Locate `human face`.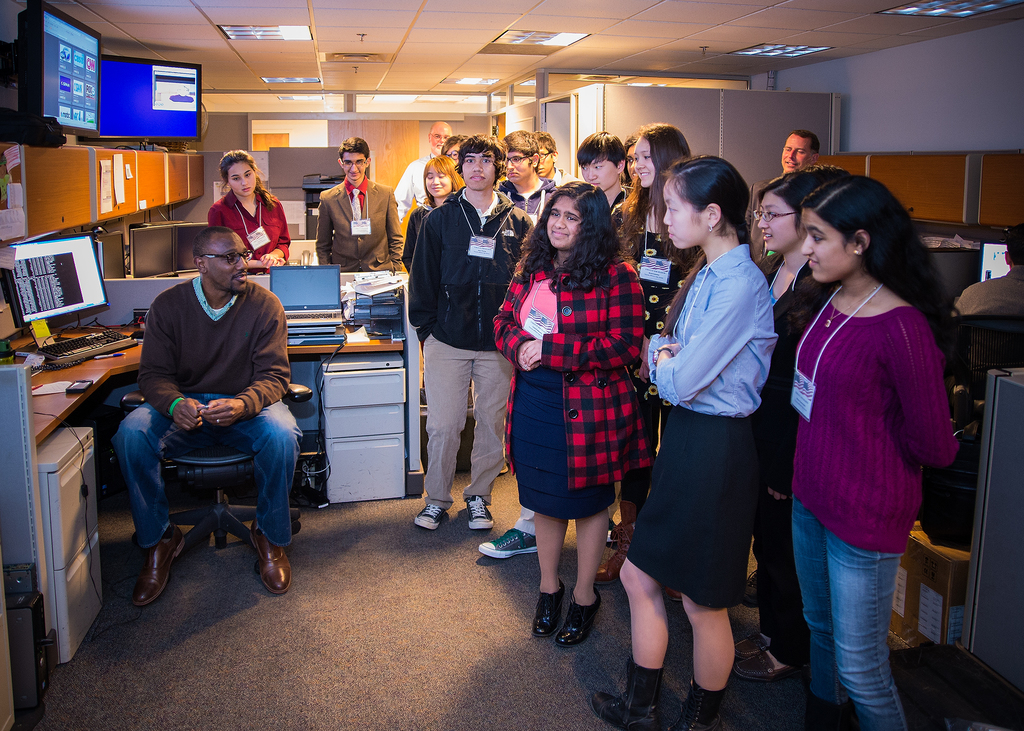
Bounding box: {"x1": 636, "y1": 134, "x2": 653, "y2": 191}.
